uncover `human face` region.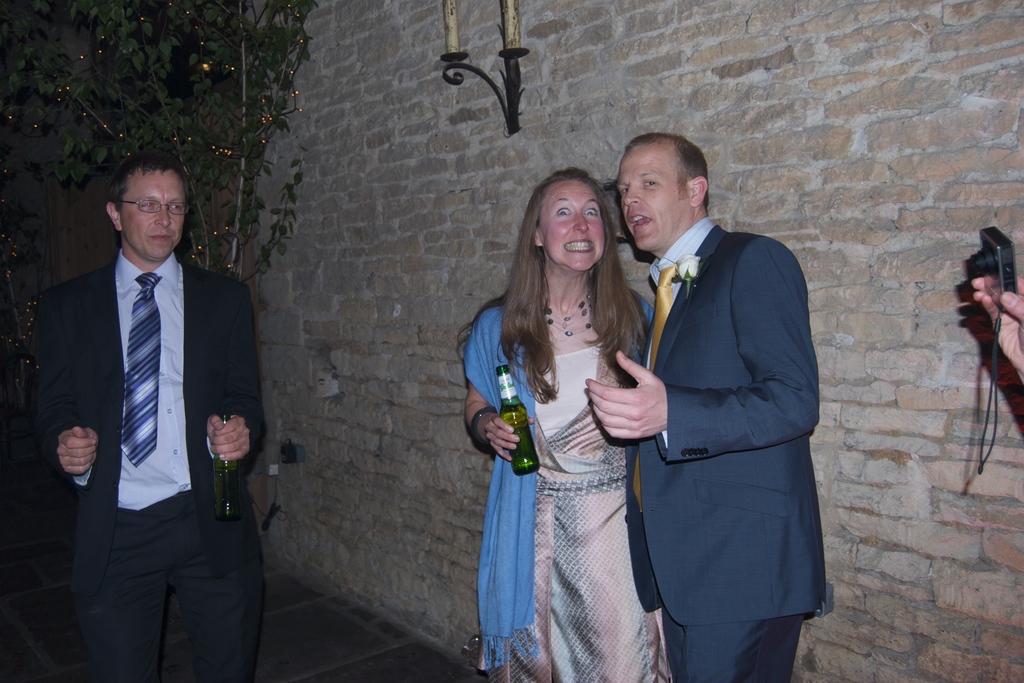
Uncovered: <box>119,172,189,262</box>.
